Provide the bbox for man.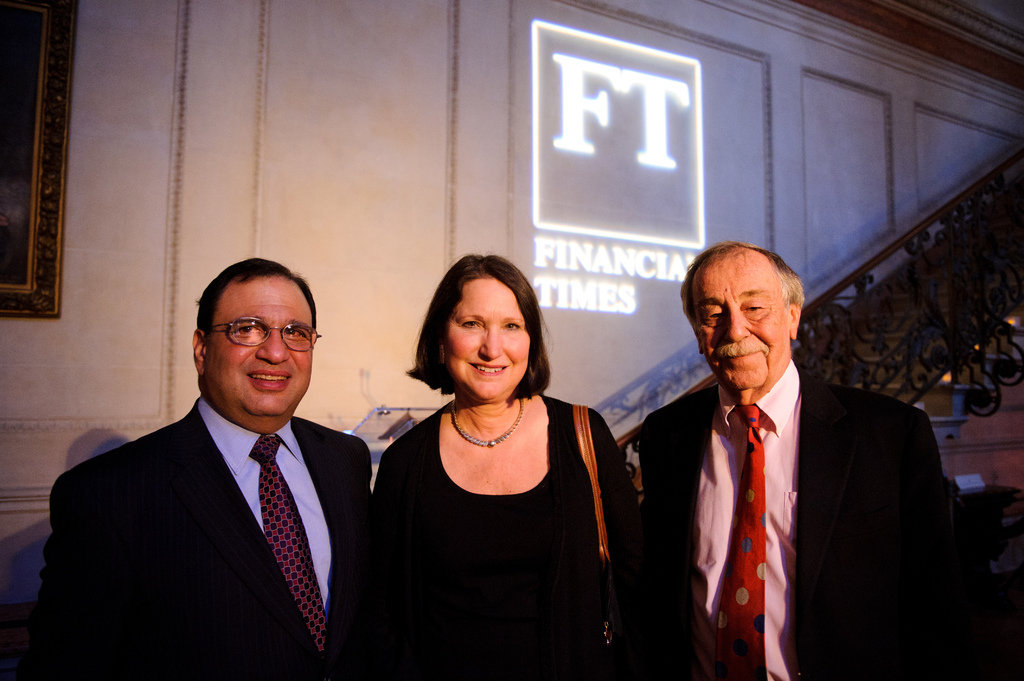
[44,258,373,680].
